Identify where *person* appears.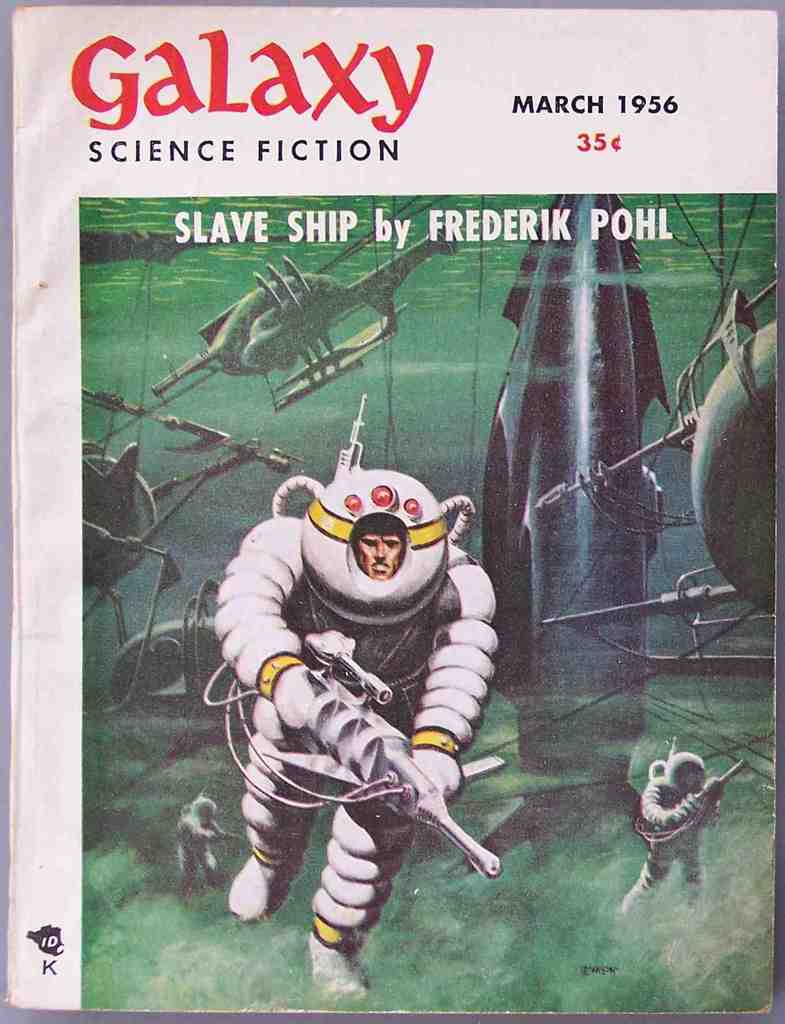
Appears at 609,743,712,930.
